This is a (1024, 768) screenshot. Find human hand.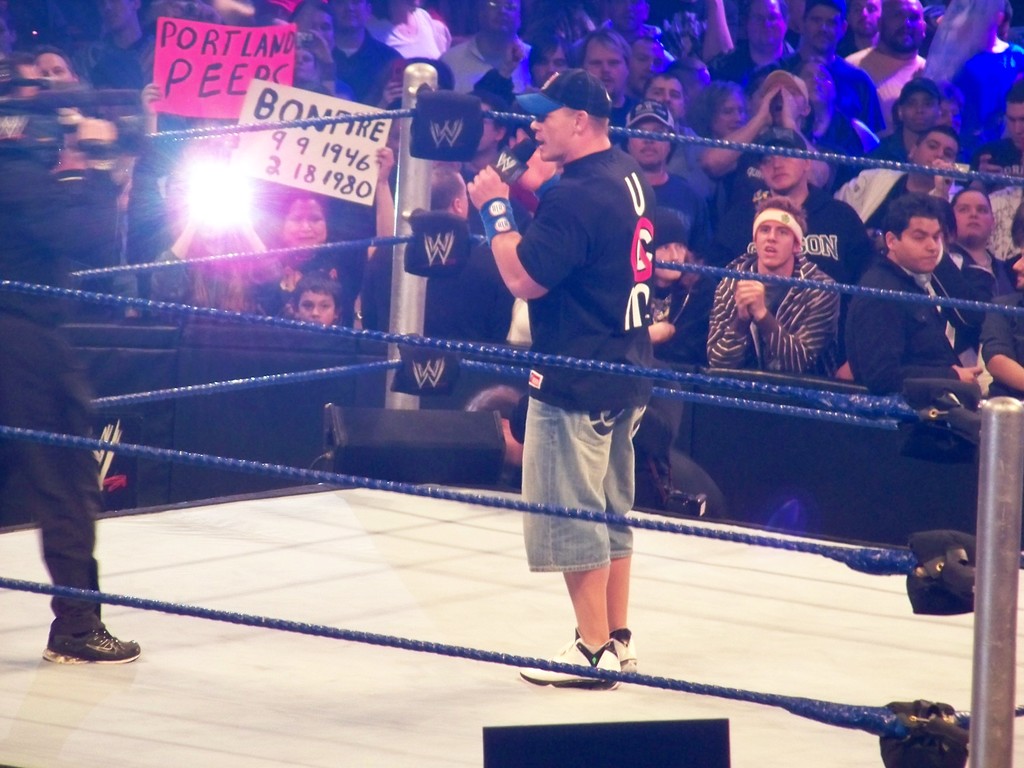
Bounding box: select_region(381, 81, 403, 106).
